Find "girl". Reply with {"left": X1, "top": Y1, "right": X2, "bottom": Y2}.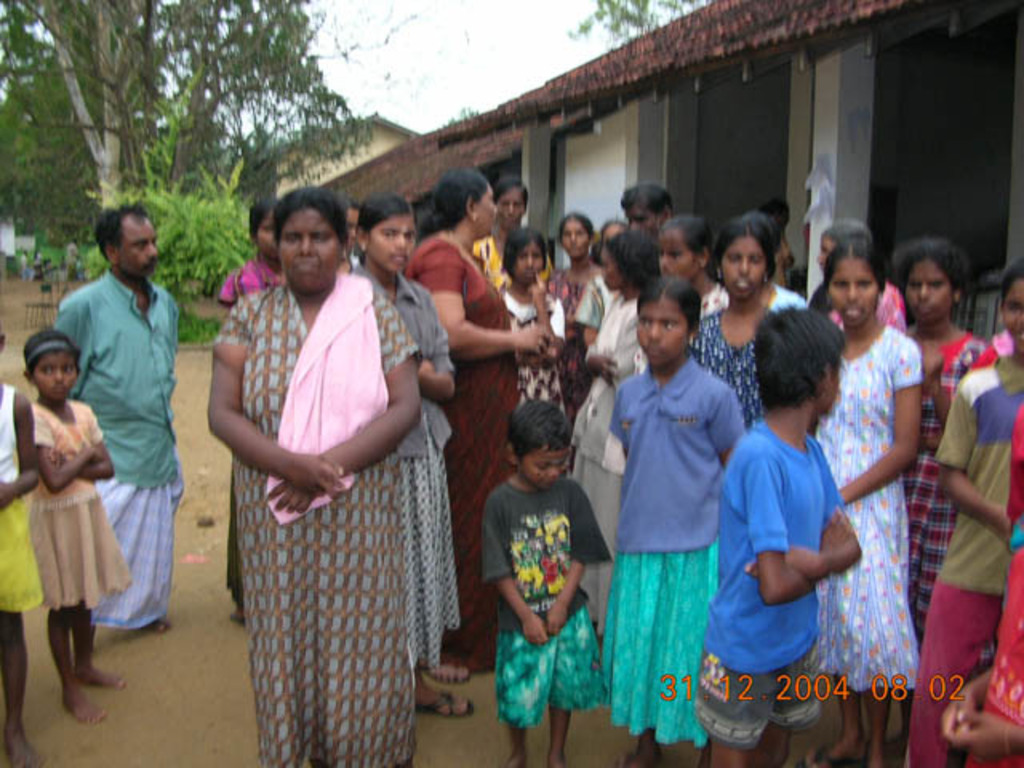
{"left": 494, "top": 227, "right": 573, "bottom": 414}.
